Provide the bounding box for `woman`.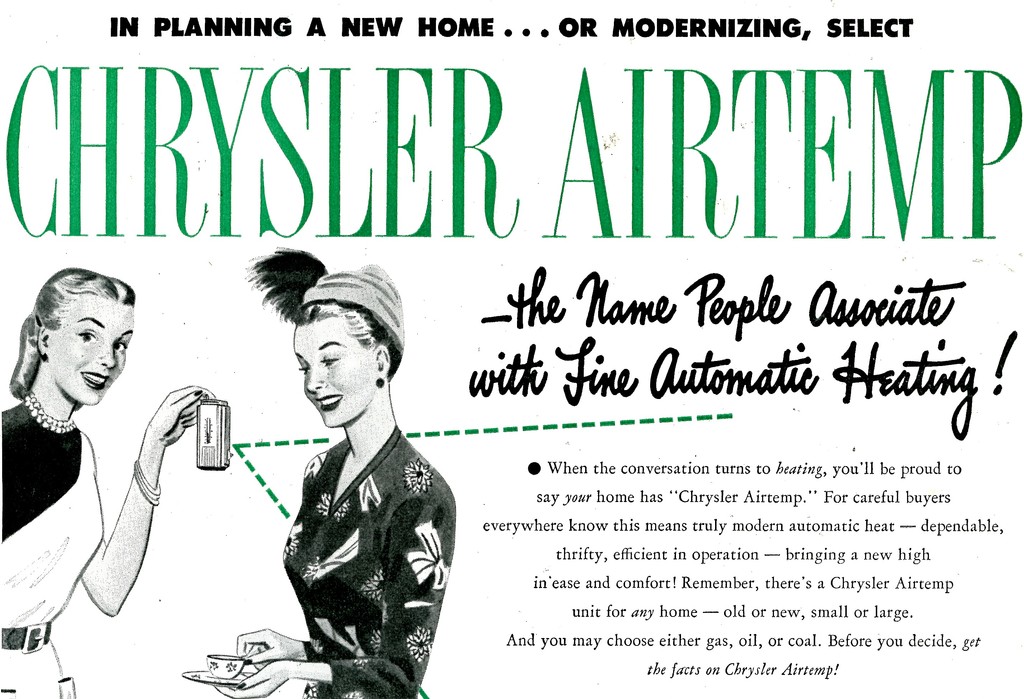
230,253,451,691.
